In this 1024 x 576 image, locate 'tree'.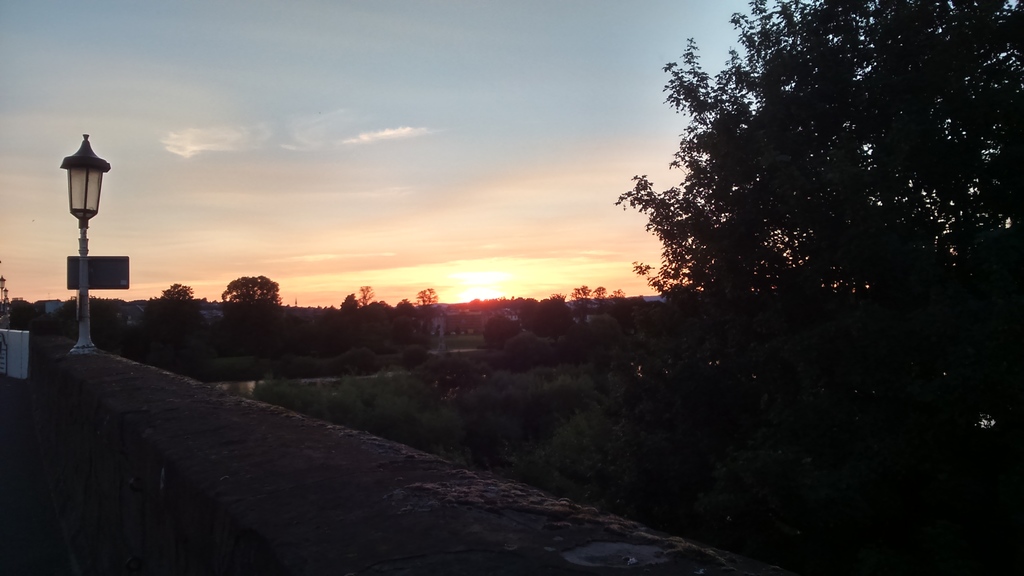
Bounding box: bbox=[528, 289, 577, 340].
